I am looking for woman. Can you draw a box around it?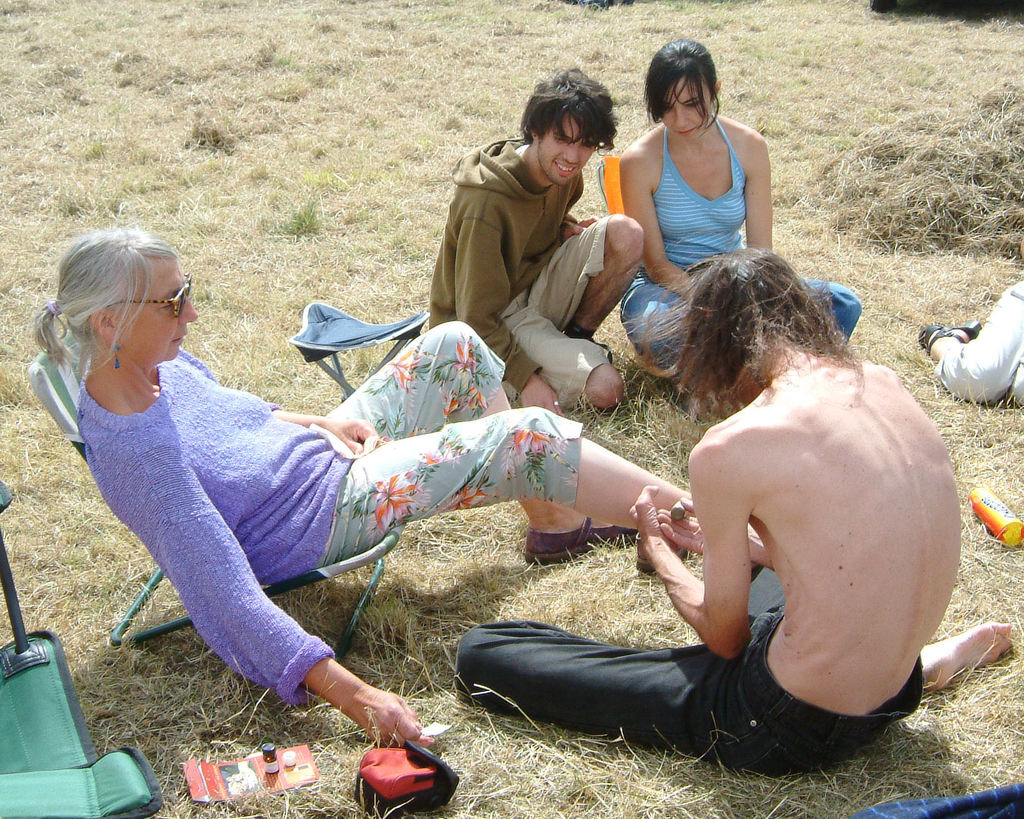
Sure, the bounding box is left=33, top=228, right=690, bottom=749.
